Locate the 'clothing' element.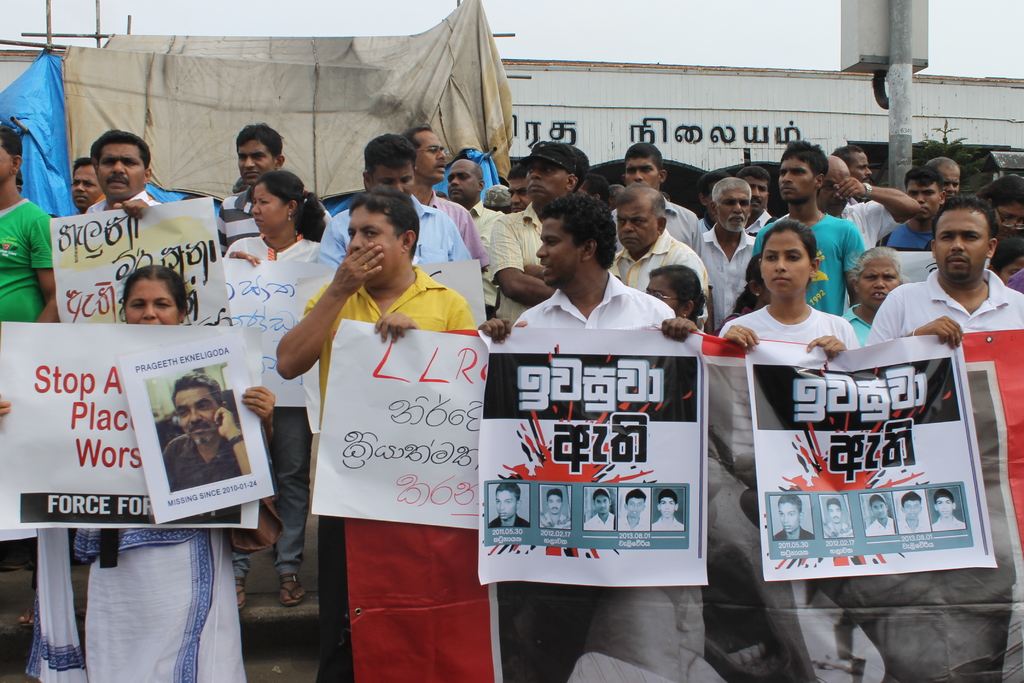
Element bbox: l=772, t=522, r=815, b=541.
